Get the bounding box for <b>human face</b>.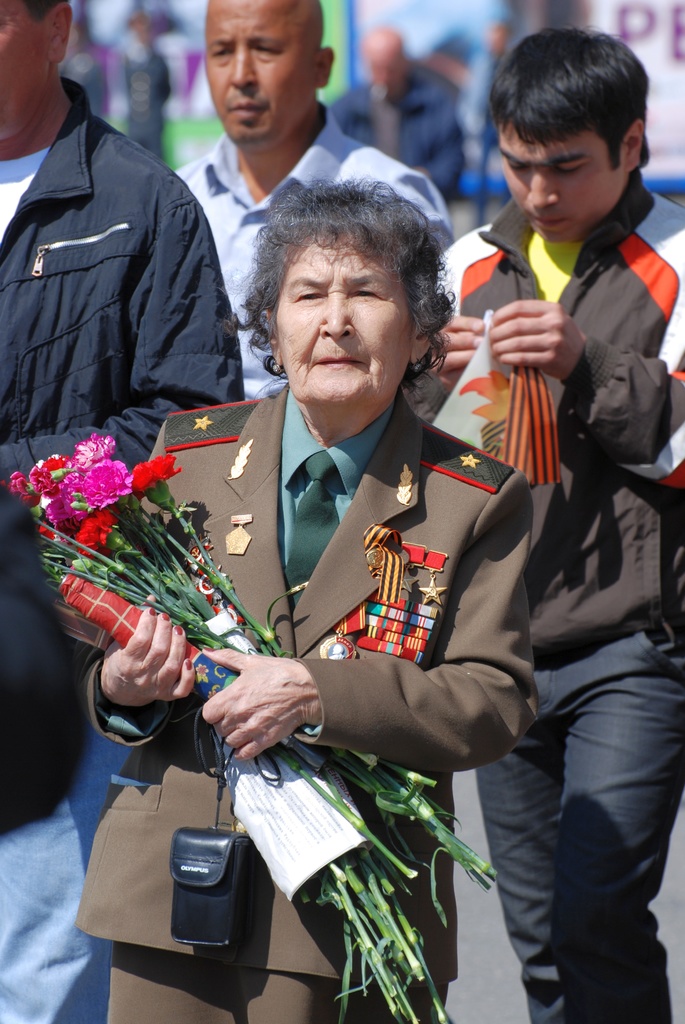
{"x1": 0, "y1": 0, "x2": 59, "y2": 140}.
